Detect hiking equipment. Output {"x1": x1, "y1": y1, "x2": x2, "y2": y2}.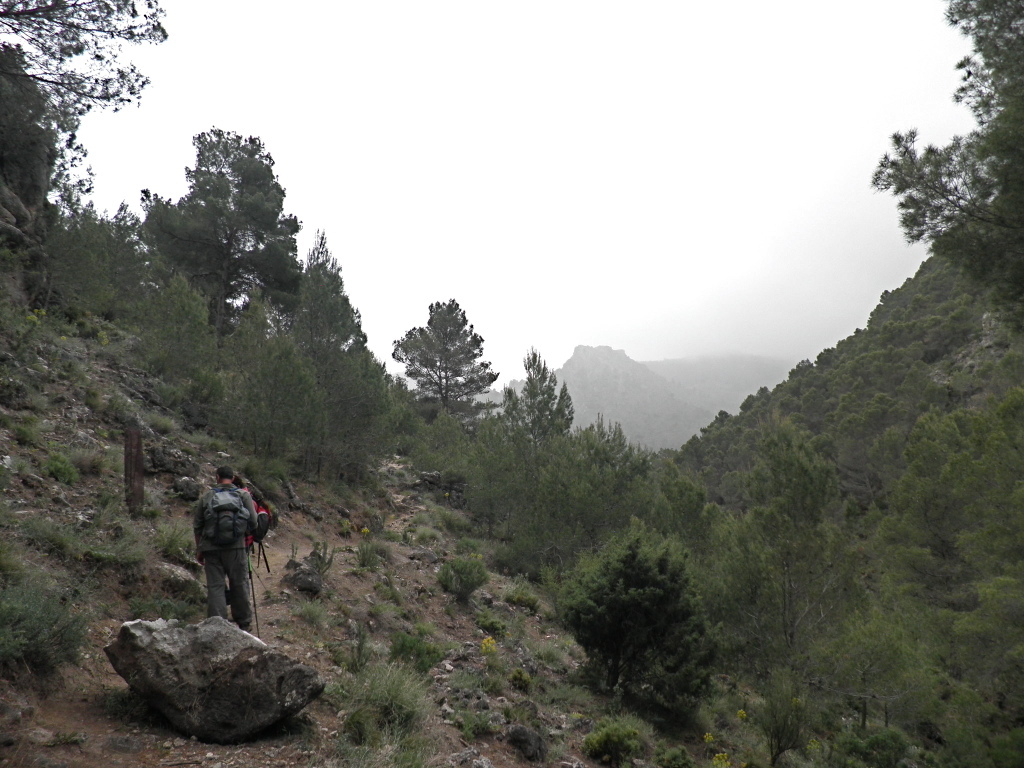
{"x1": 255, "y1": 493, "x2": 276, "y2": 573}.
